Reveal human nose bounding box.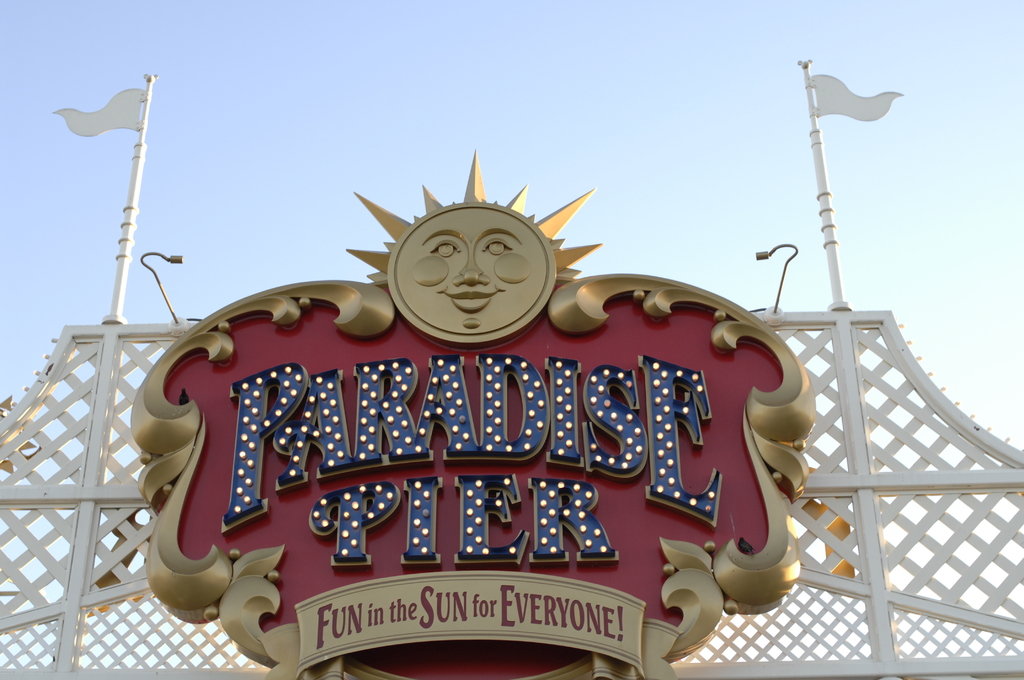
Revealed: bbox(451, 251, 490, 288).
